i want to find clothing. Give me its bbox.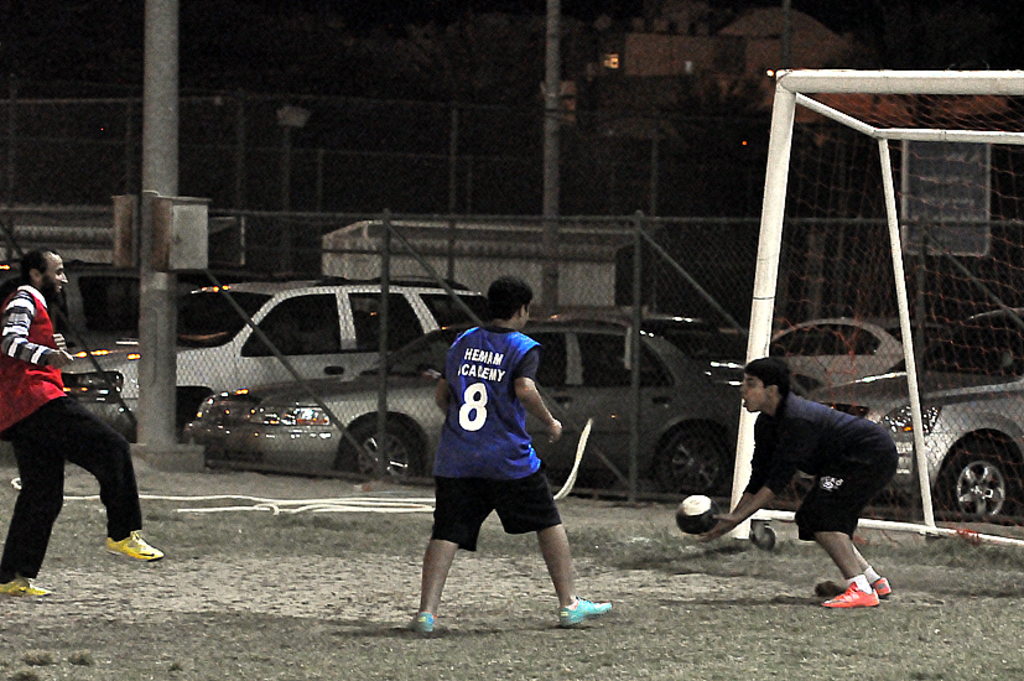
[x1=428, y1=323, x2=553, y2=558].
